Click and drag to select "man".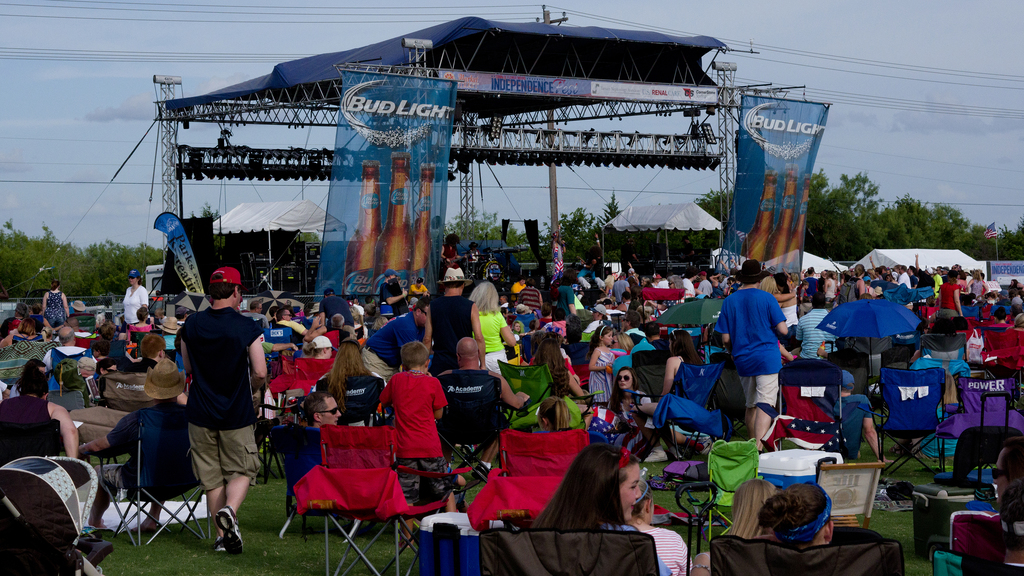
Selection: bbox=[620, 312, 644, 344].
